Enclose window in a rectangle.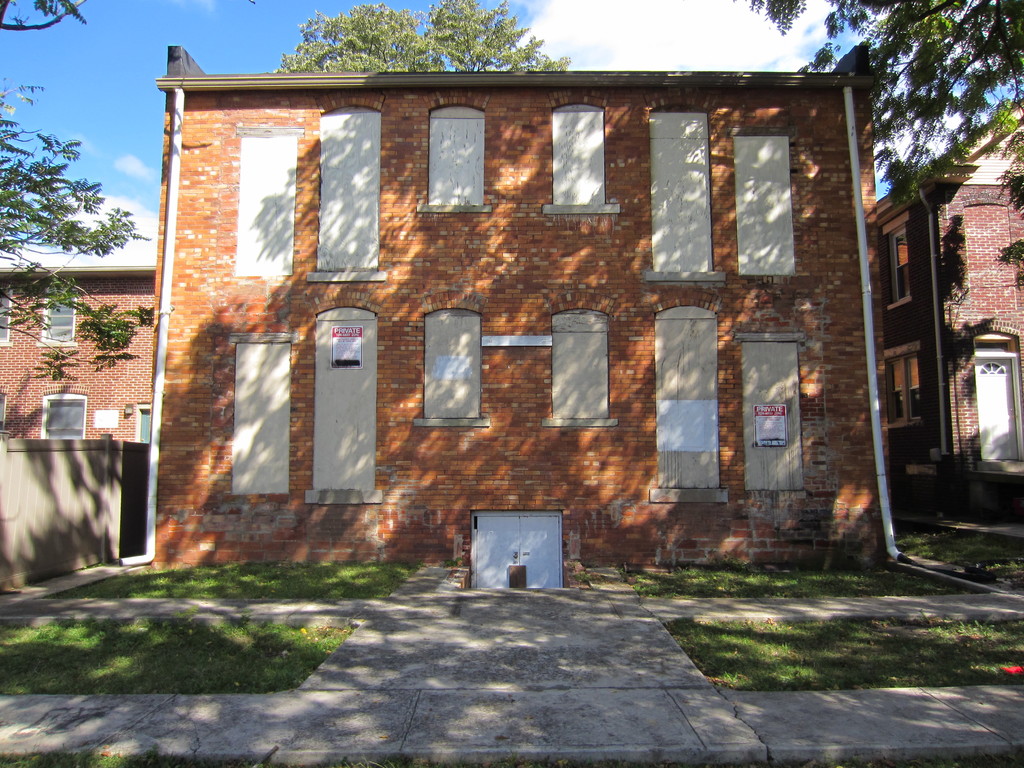
select_region(551, 102, 617, 210).
